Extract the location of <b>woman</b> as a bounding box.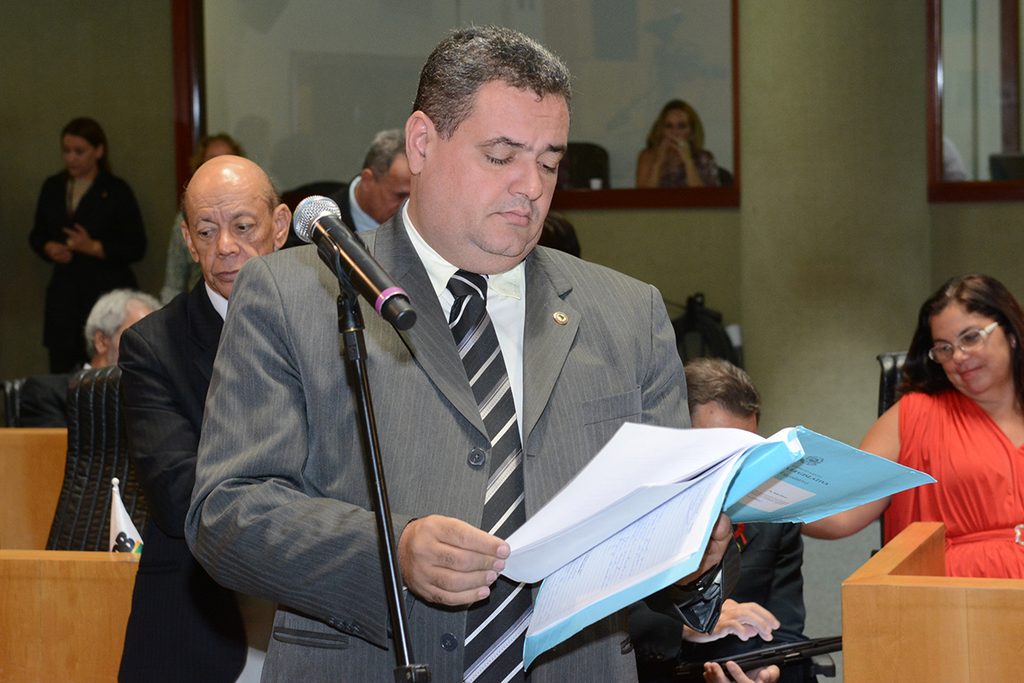
[166, 133, 247, 316].
